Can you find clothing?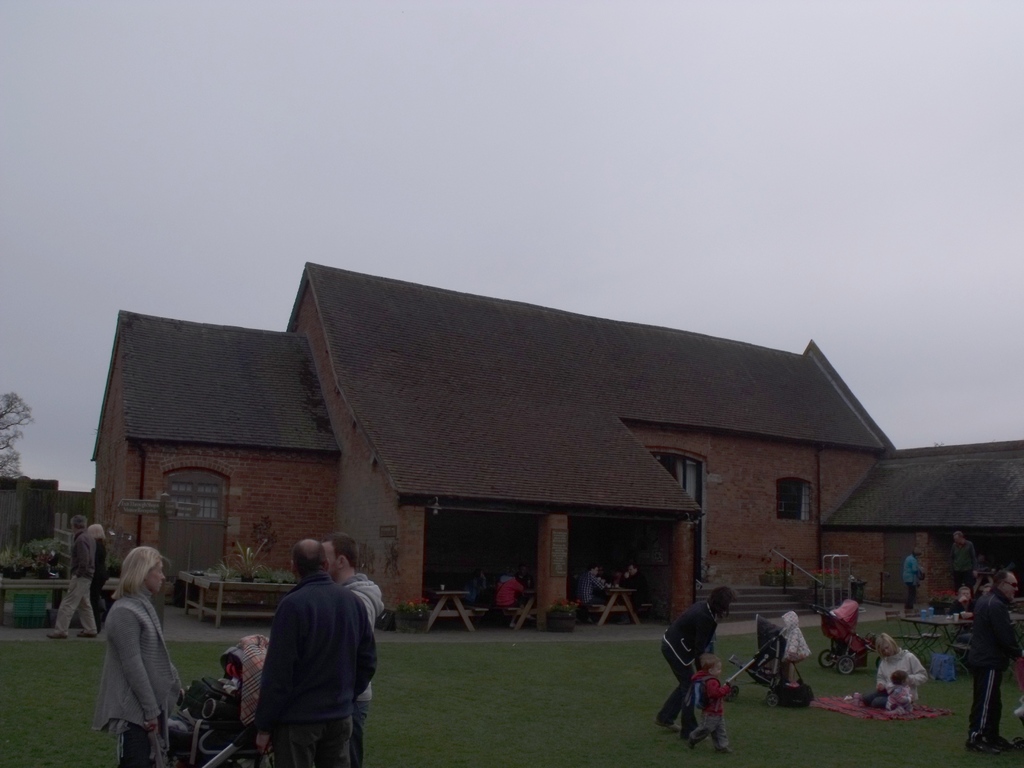
Yes, bounding box: select_region(492, 570, 523, 613).
